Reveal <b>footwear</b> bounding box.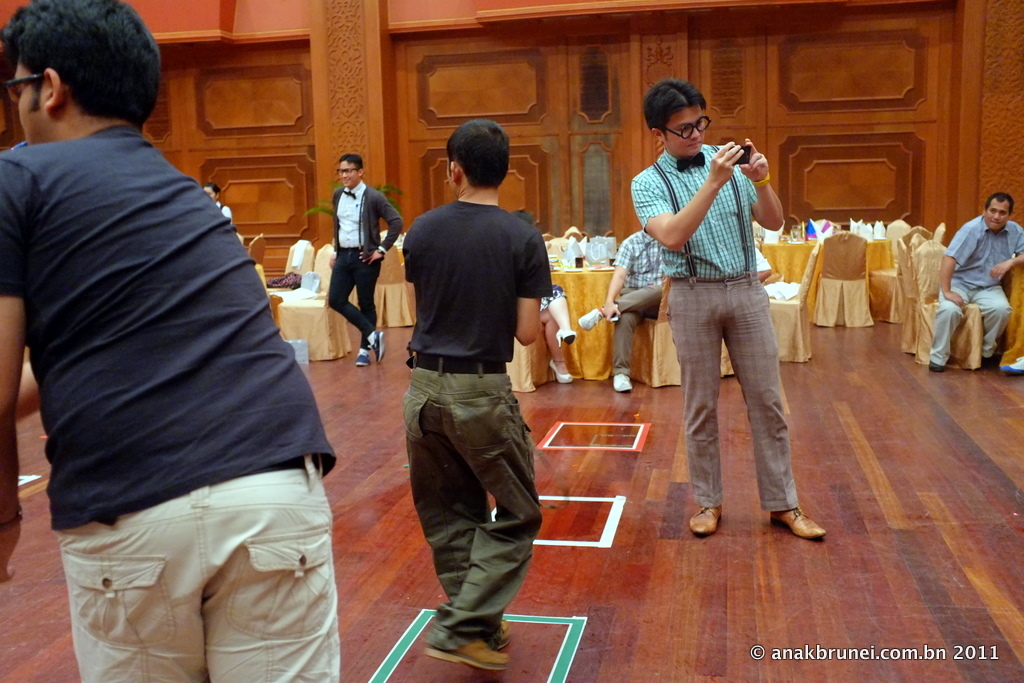
Revealed: {"x1": 983, "y1": 356, "x2": 991, "y2": 368}.
